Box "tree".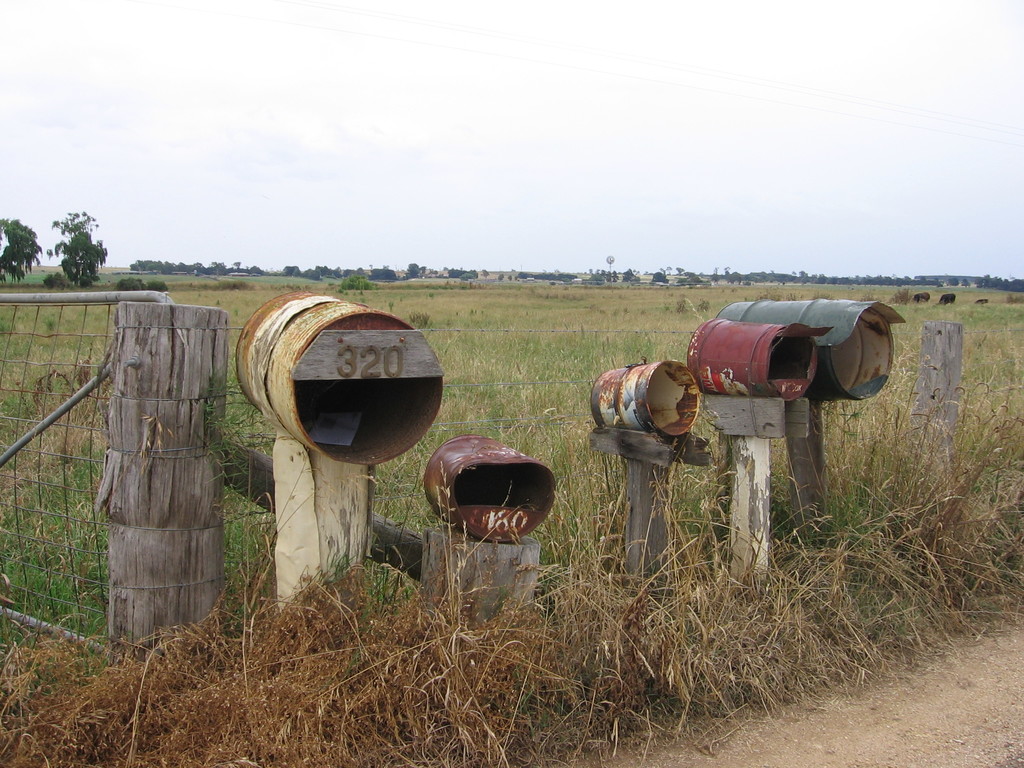
Rect(445, 267, 484, 280).
